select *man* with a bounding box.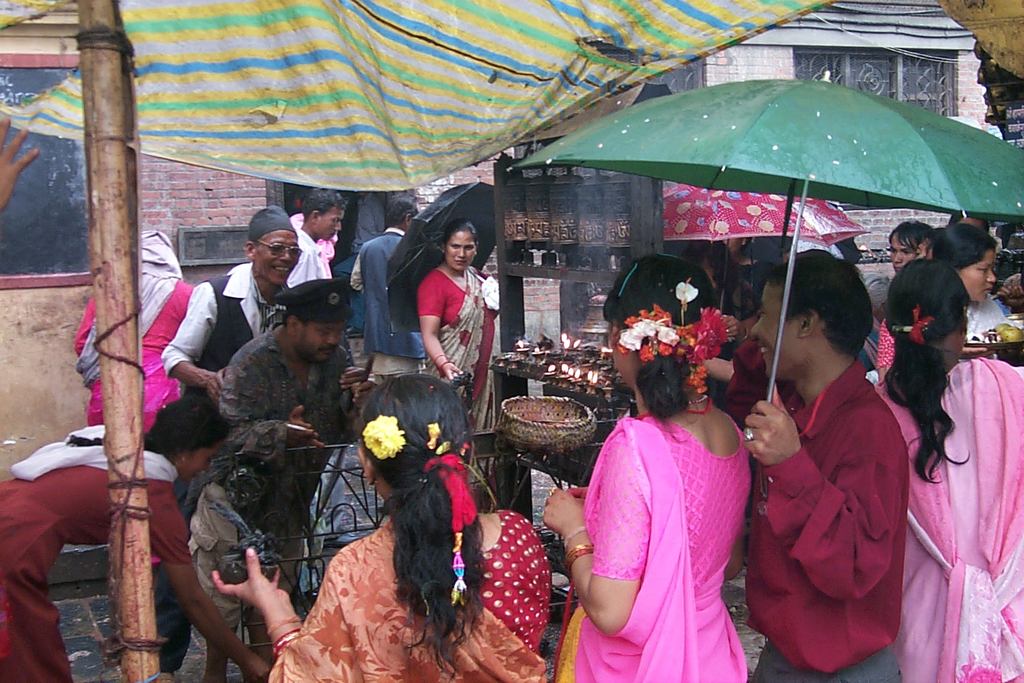
(337,186,385,340).
